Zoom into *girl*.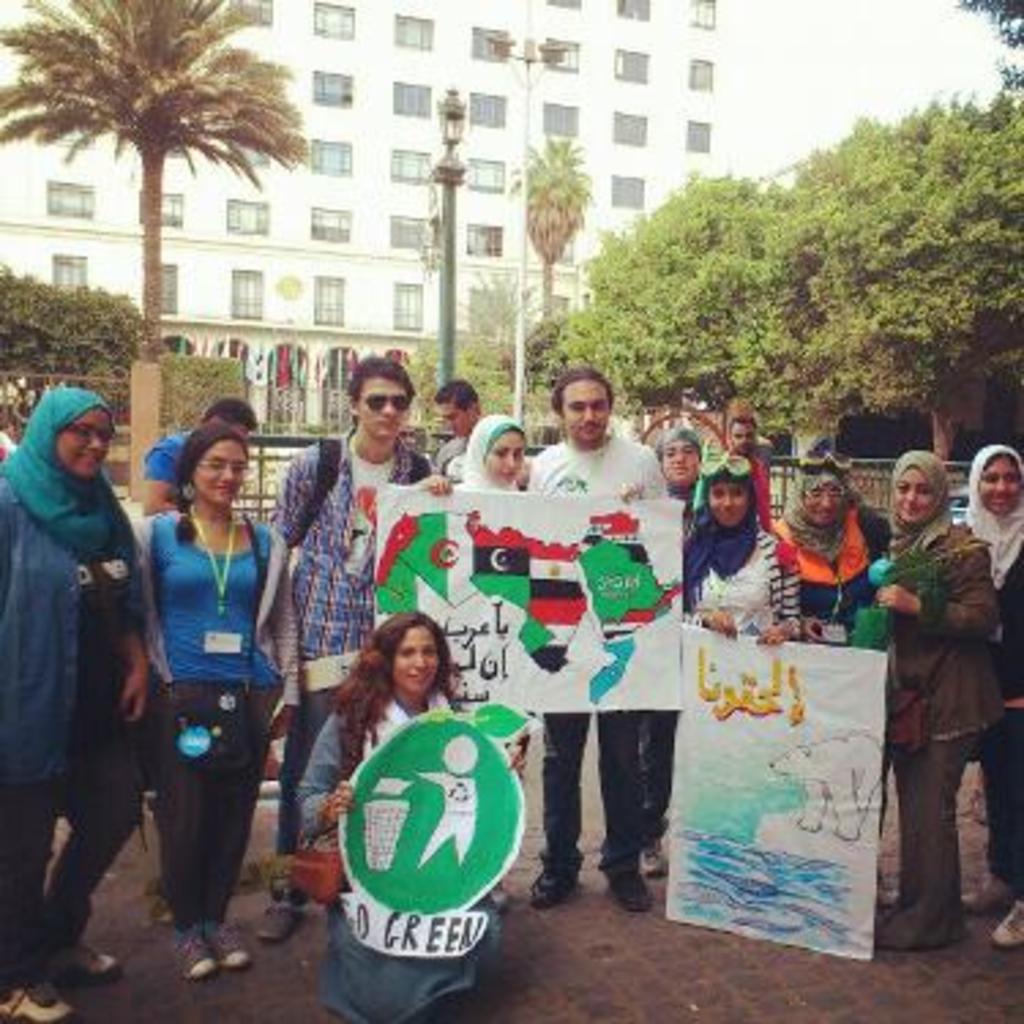
Zoom target: (x1=407, y1=407, x2=535, y2=713).
